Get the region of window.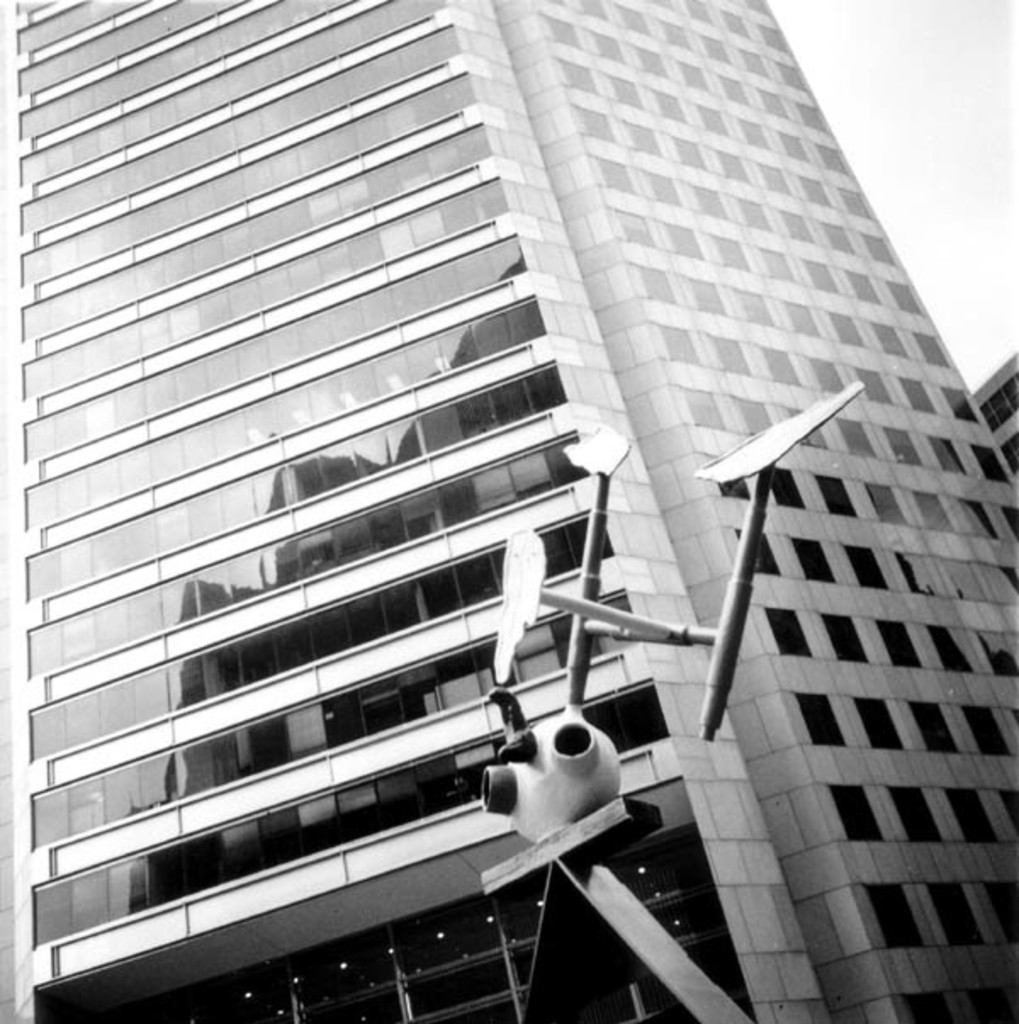
{"left": 795, "top": 693, "right": 847, "bottom": 744}.
